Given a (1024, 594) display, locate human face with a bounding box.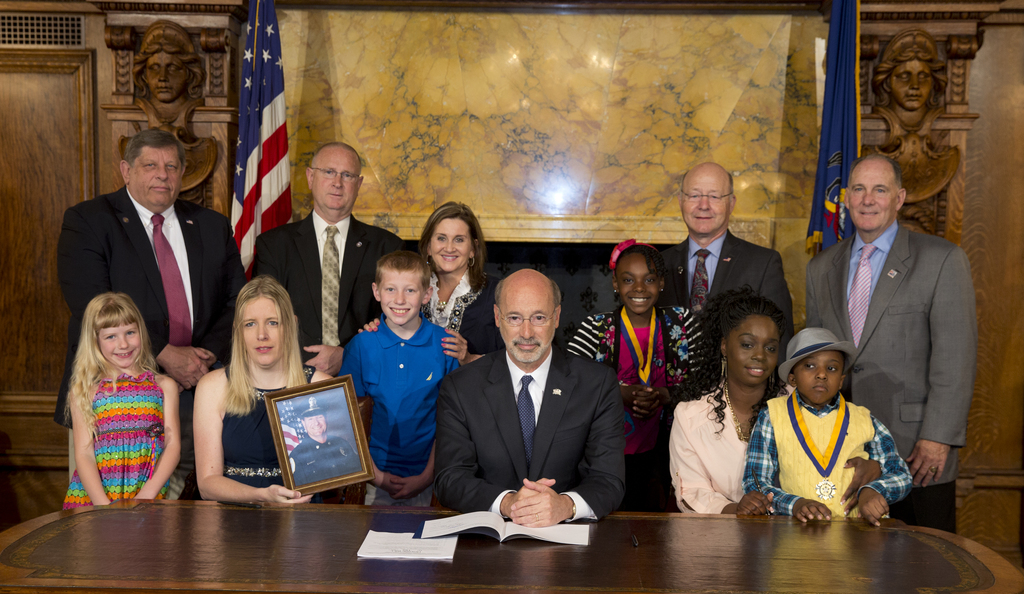
Located: box(682, 176, 733, 235).
